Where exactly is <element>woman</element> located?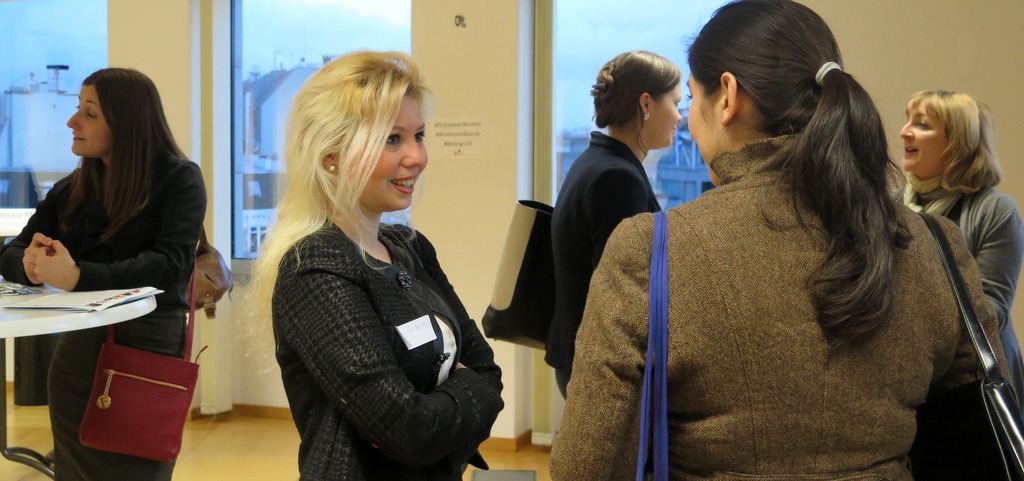
Its bounding box is 897,88,1023,415.
